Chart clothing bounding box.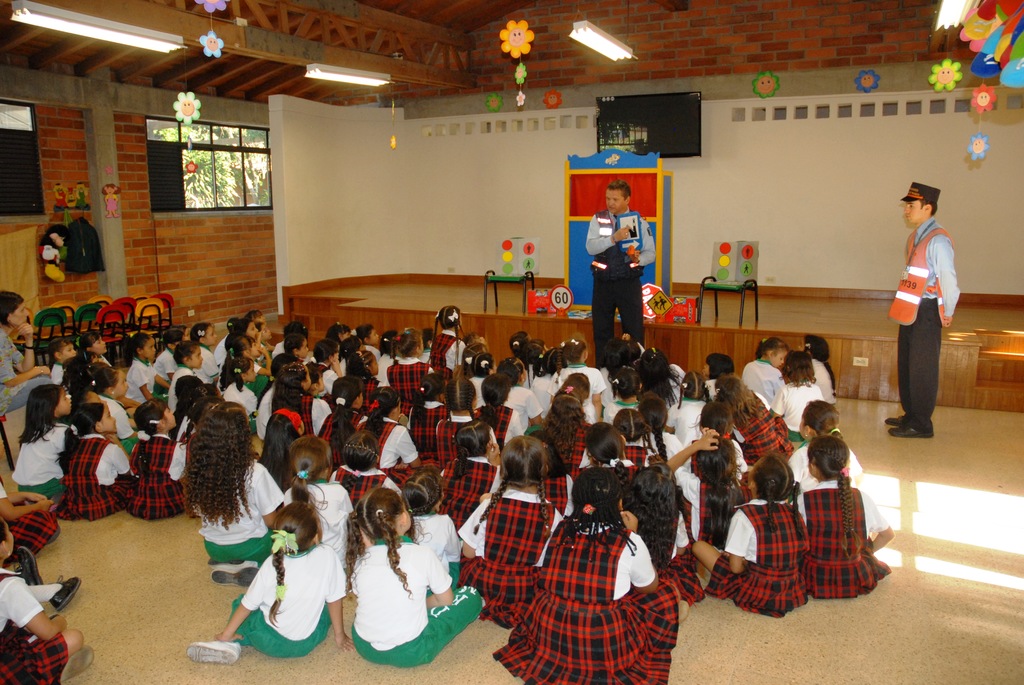
Charted: rect(576, 397, 595, 423).
